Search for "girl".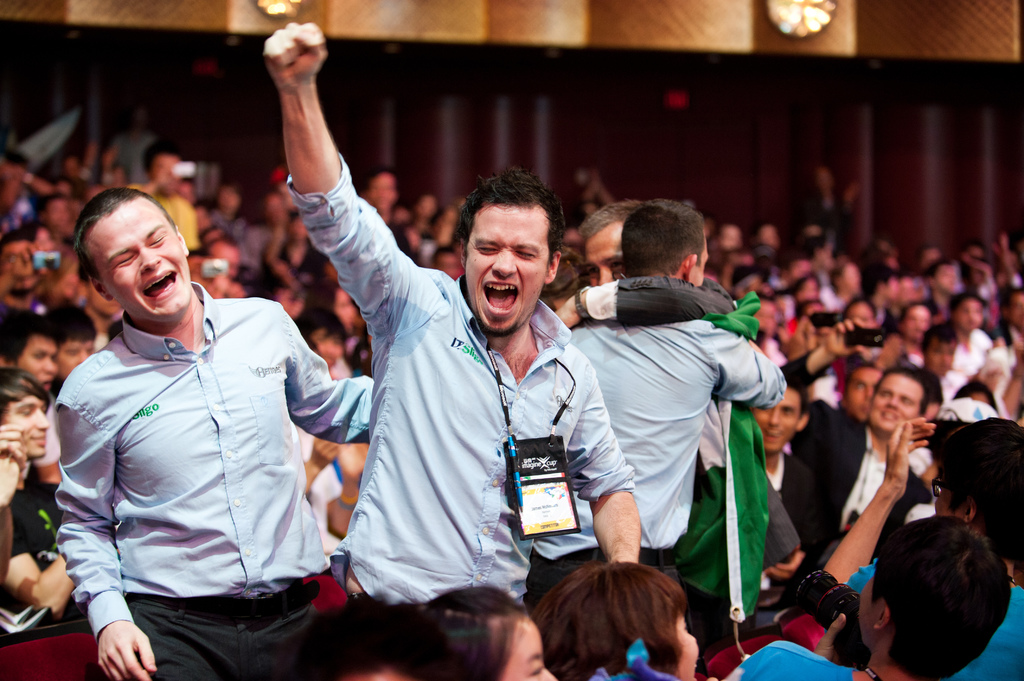
Found at rect(422, 586, 557, 680).
